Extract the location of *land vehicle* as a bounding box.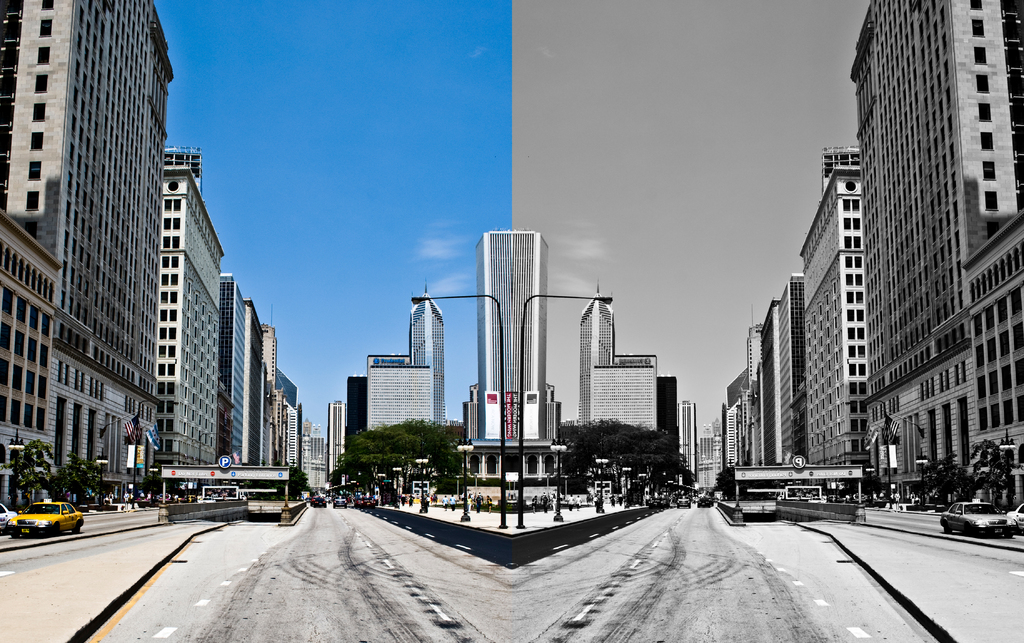
[x1=0, y1=502, x2=17, y2=534].
